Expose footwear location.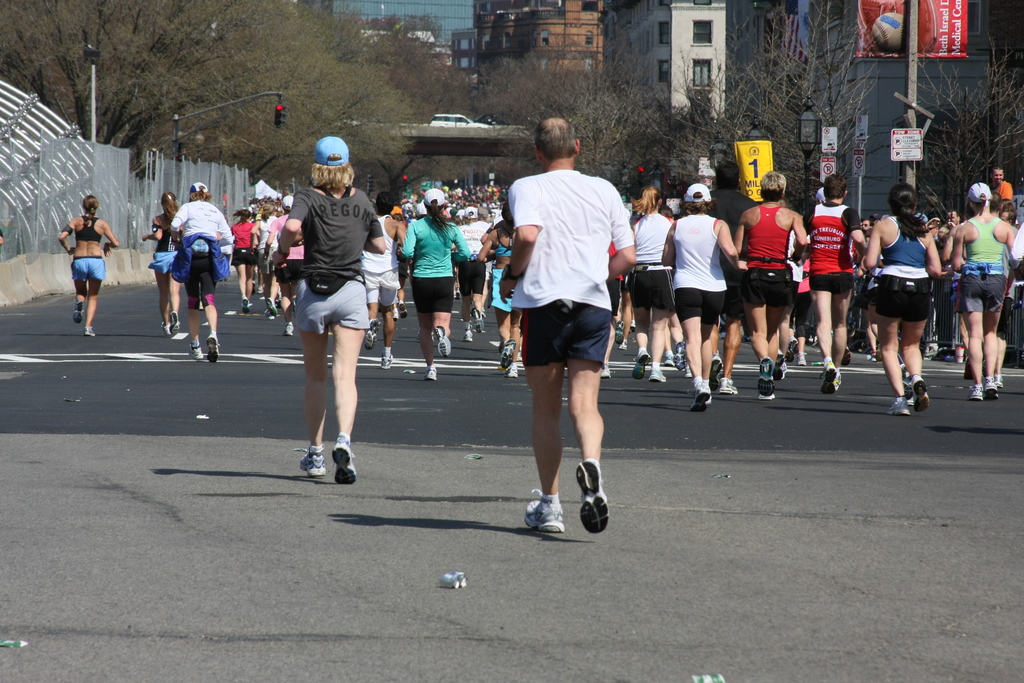
Exposed at BBox(244, 299, 252, 313).
